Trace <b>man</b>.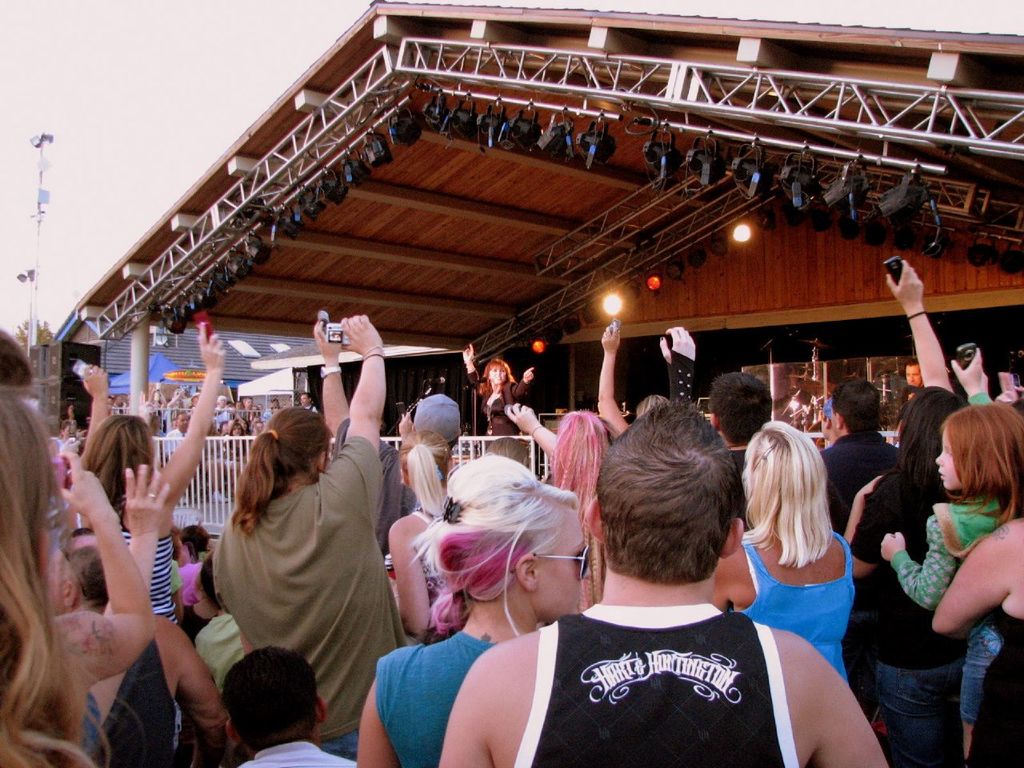
Traced to region(814, 372, 898, 534).
